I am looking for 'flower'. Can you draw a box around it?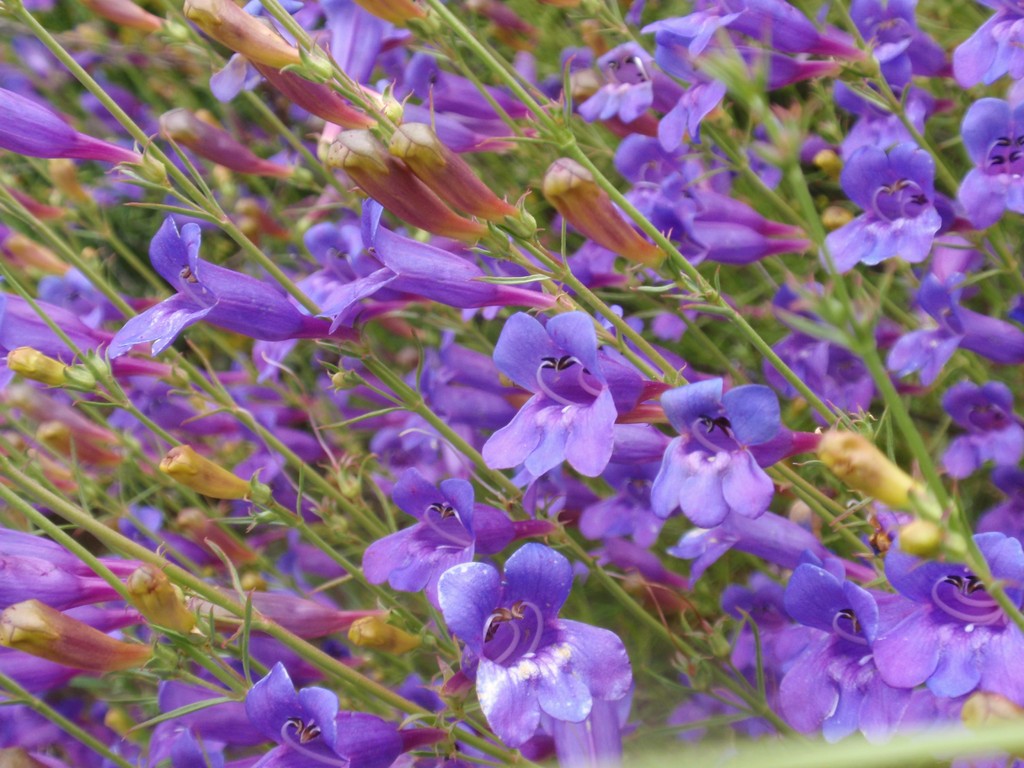
Sure, the bounding box is Rect(220, 618, 326, 680).
